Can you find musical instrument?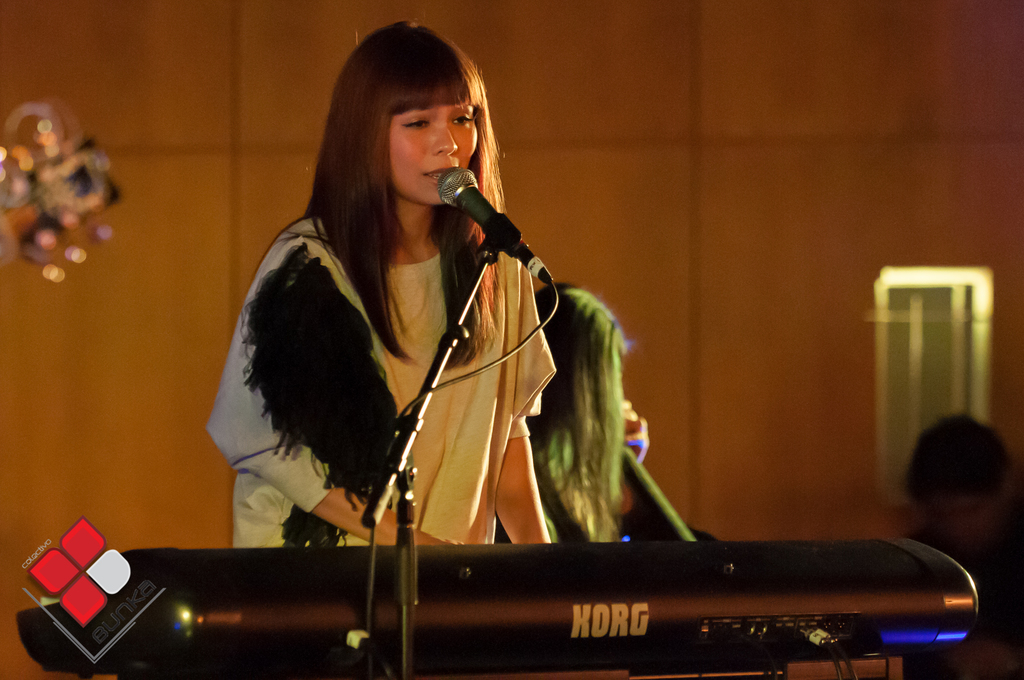
Yes, bounding box: crop(10, 530, 988, 679).
